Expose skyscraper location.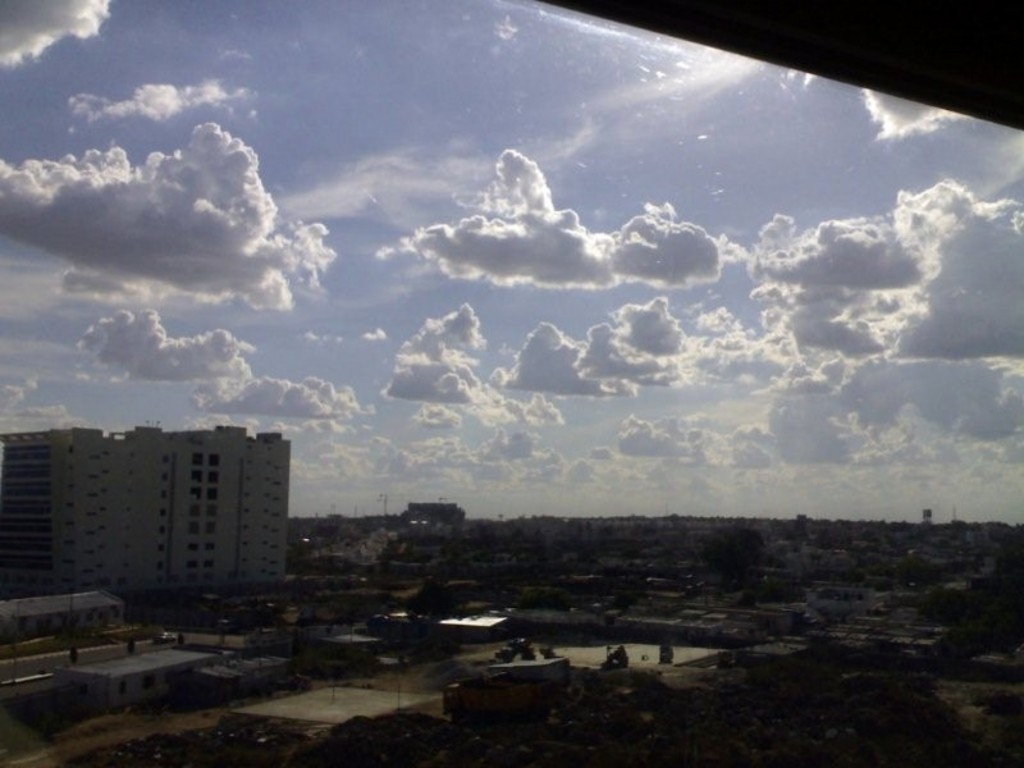
Exposed at <bbox>20, 421, 305, 620</bbox>.
